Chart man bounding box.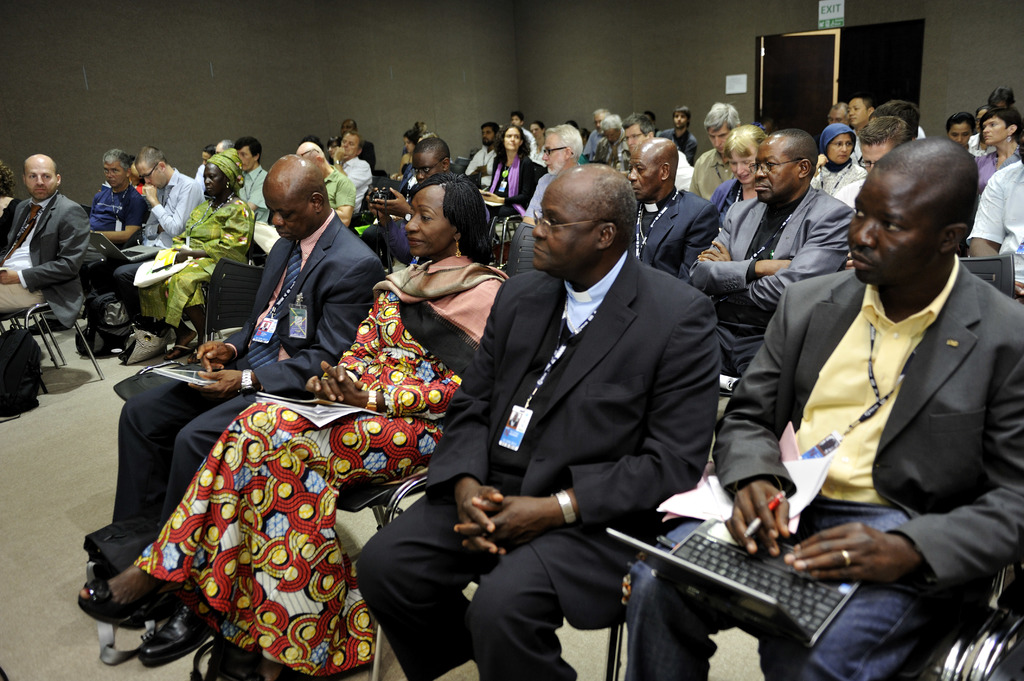
Charted: bbox=(689, 127, 854, 385).
